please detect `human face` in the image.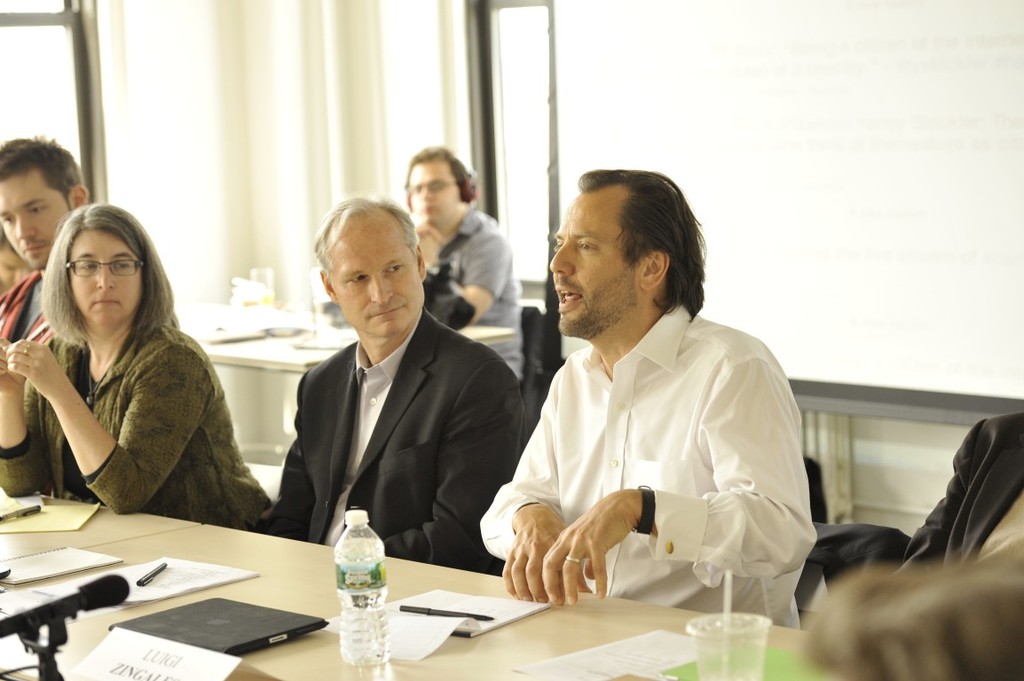
locate(551, 188, 640, 333).
